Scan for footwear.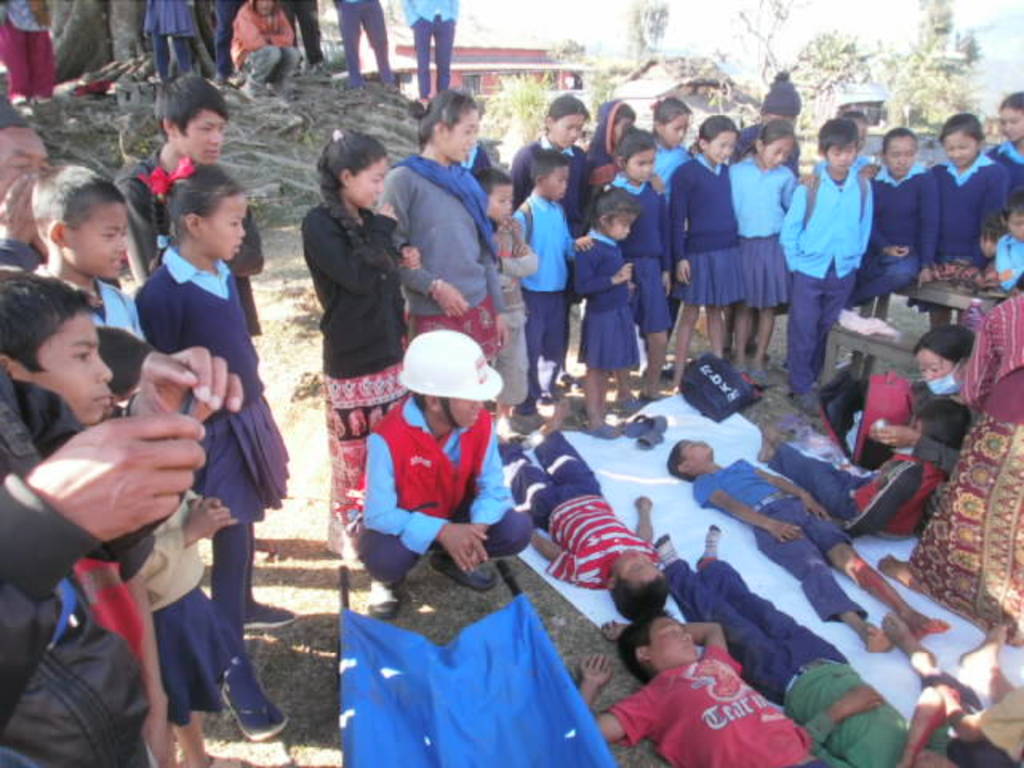
Scan result: left=427, top=549, right=496, bottom=594.
